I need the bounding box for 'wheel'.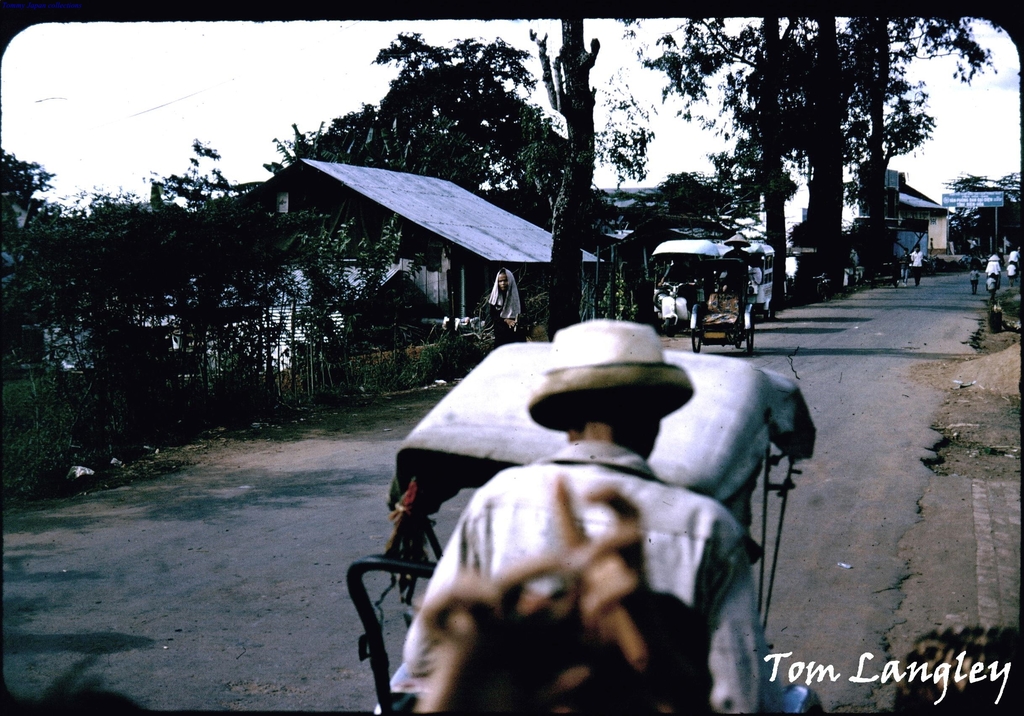
Here it is: (x1=687, y1=305, x2=707, y2=356).
